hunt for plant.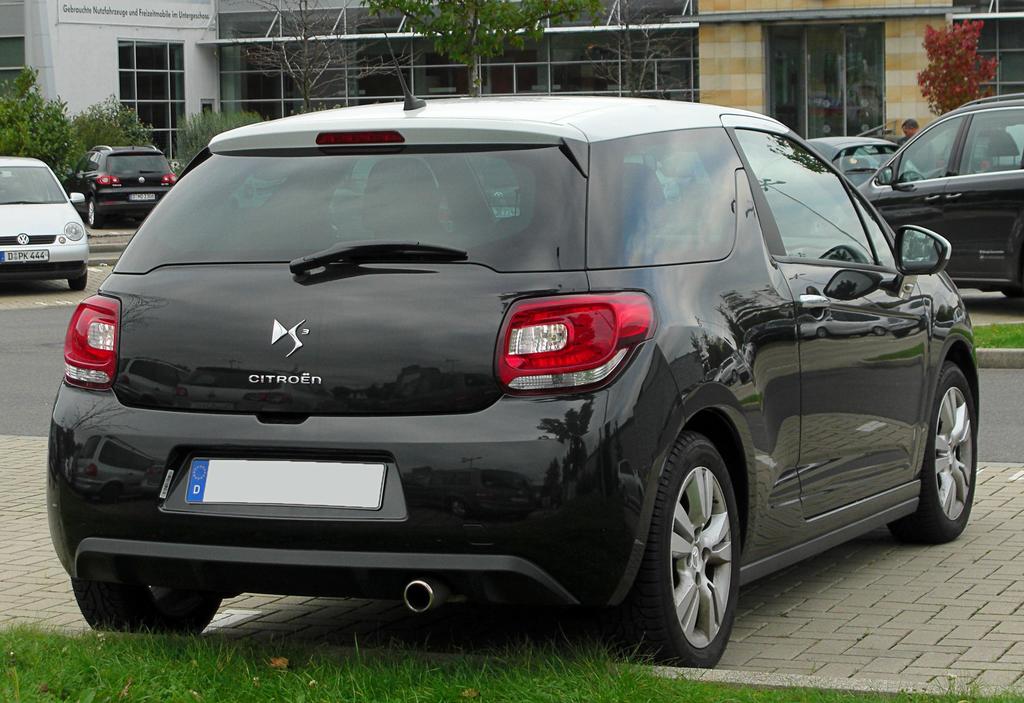
Hunted down at region(0, 63, 89, 186).
